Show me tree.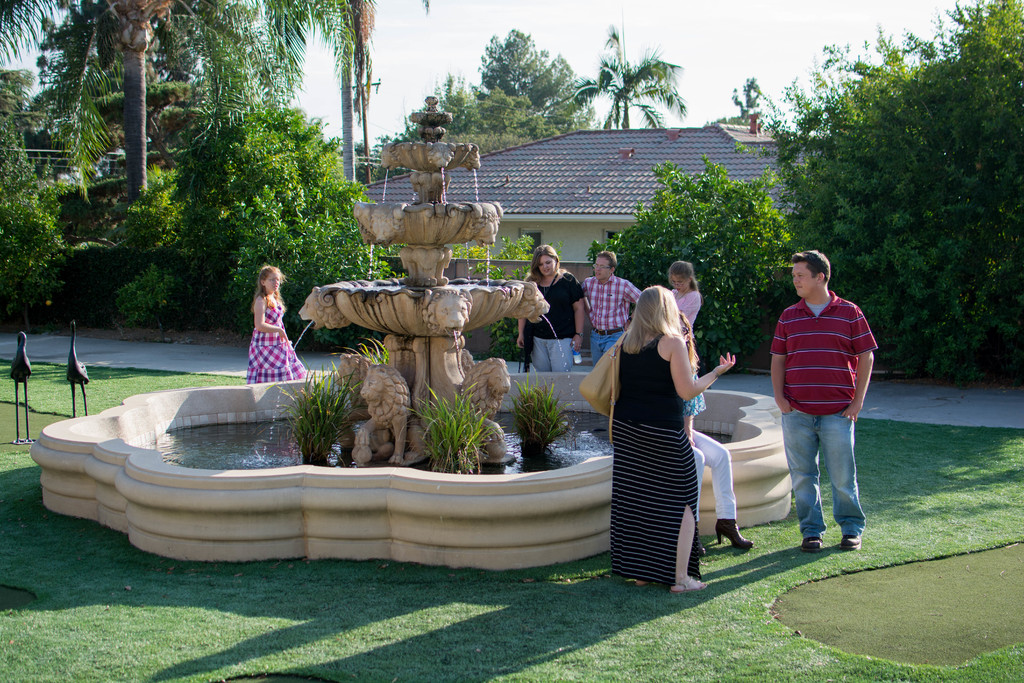
tree is here: (x1=366, y1=71, x2=554, y2=185).
